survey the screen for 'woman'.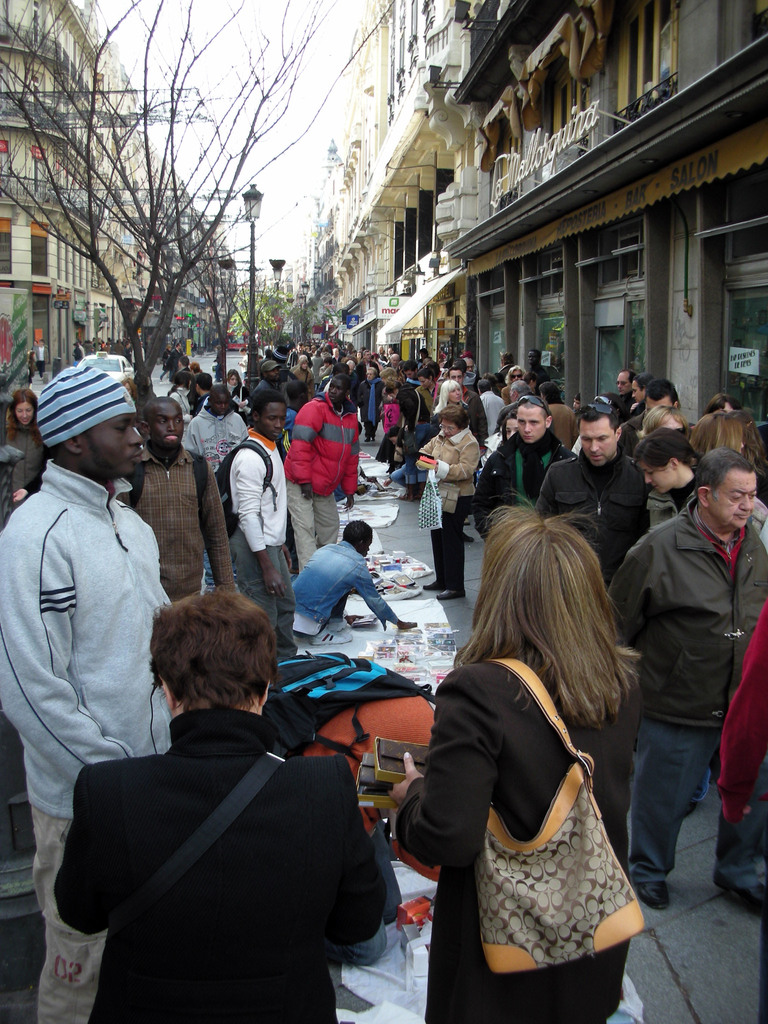
Survey found: l=0, t=387, r=51, b=515.
